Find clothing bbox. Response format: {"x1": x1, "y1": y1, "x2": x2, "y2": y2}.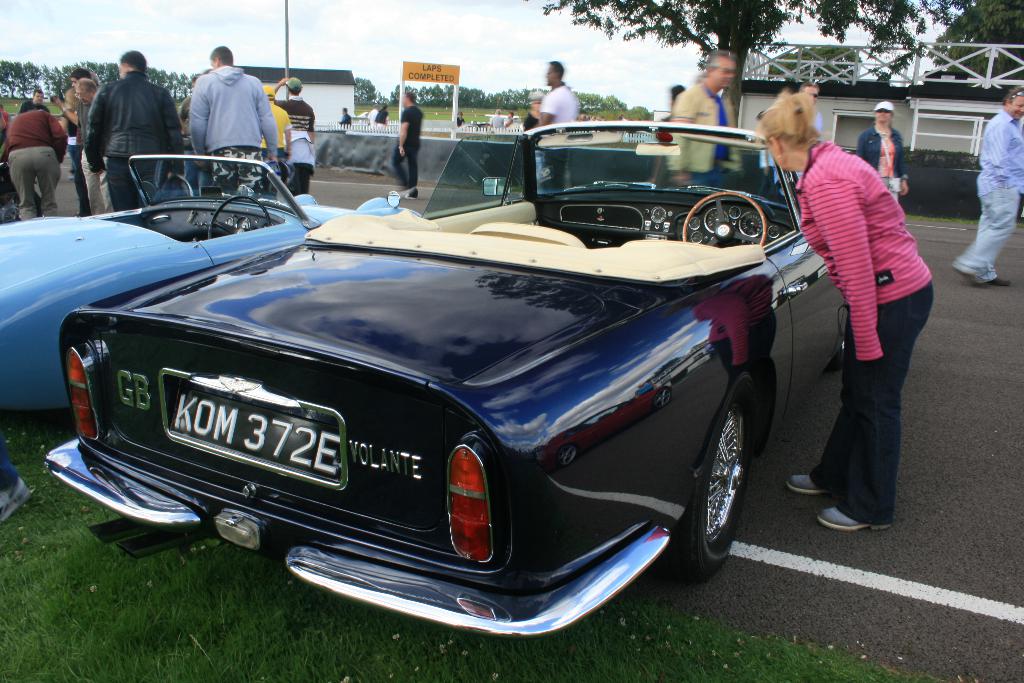
{"x1": 760, "y1": 149, "x2": 779, "y2": 199}.
